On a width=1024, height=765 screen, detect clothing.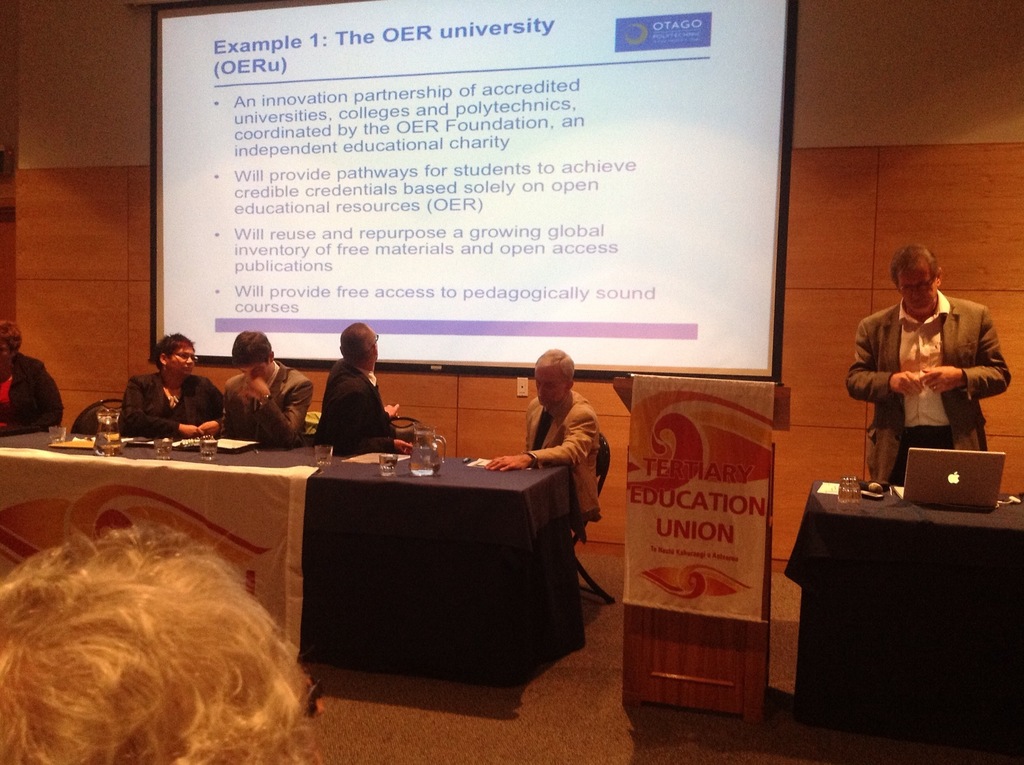
bbox=[518, 389, 607, 527].
